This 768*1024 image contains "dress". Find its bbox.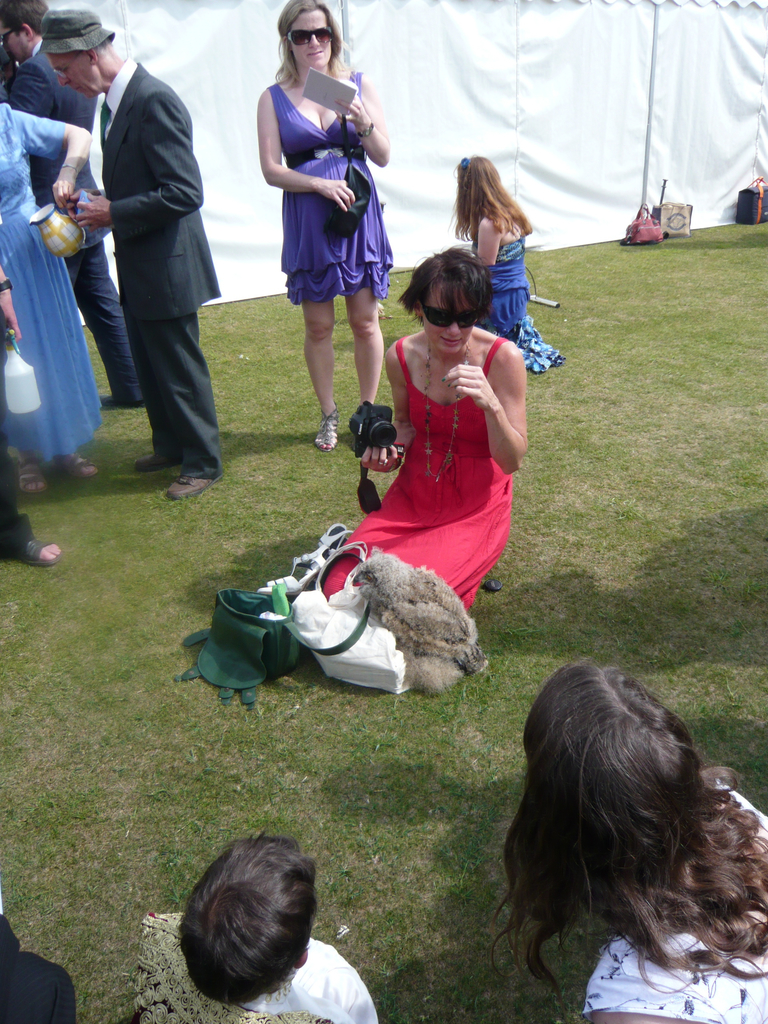
locate(324, 337, 509, 609).
